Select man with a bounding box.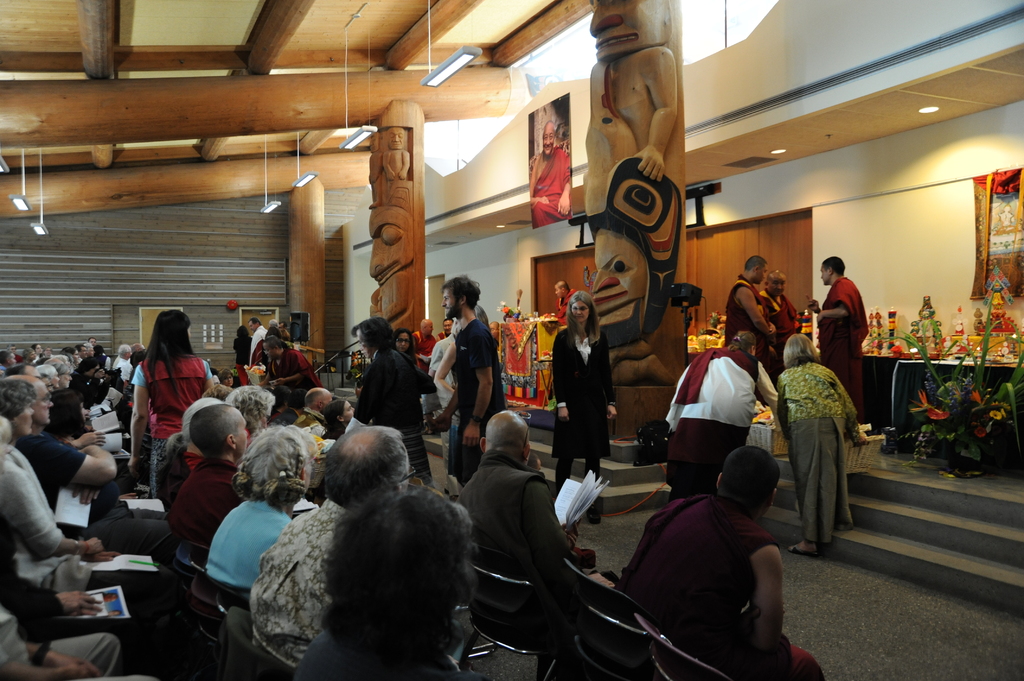
rect(545, 277, 577, 328).
